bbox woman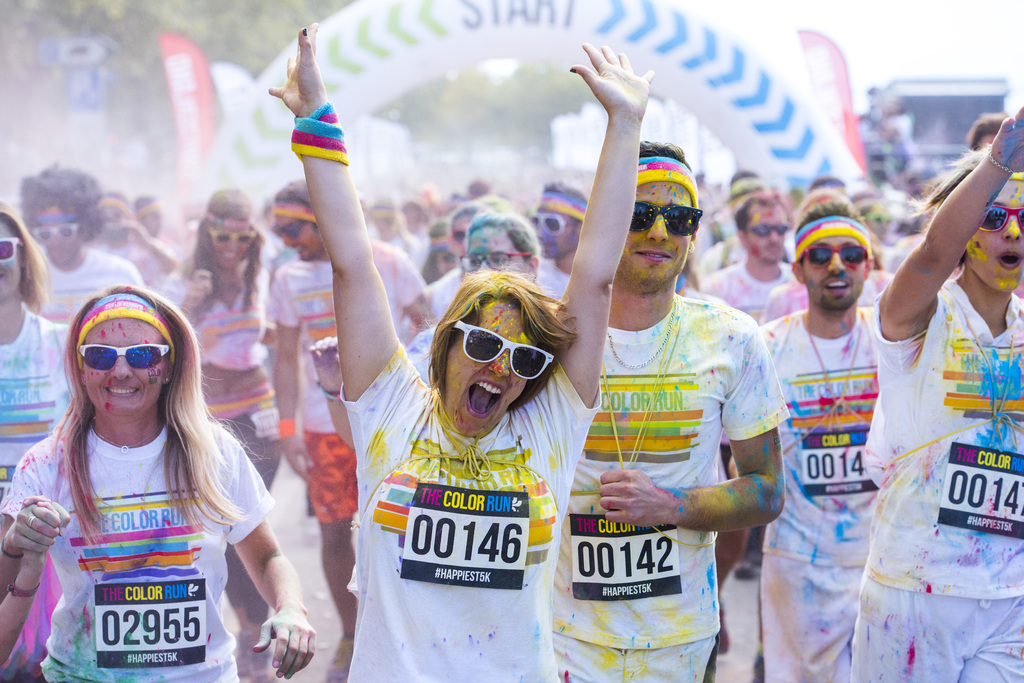
box(307, 204, 557, 602)
